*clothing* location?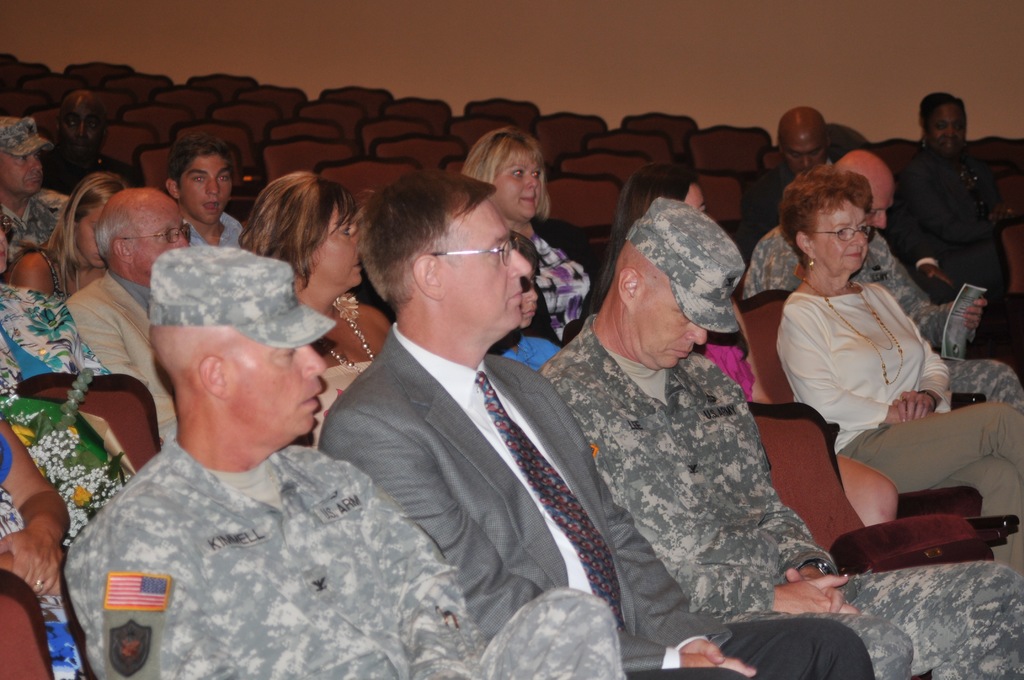
(left=897, top=143, right=1021, bottom=292)
